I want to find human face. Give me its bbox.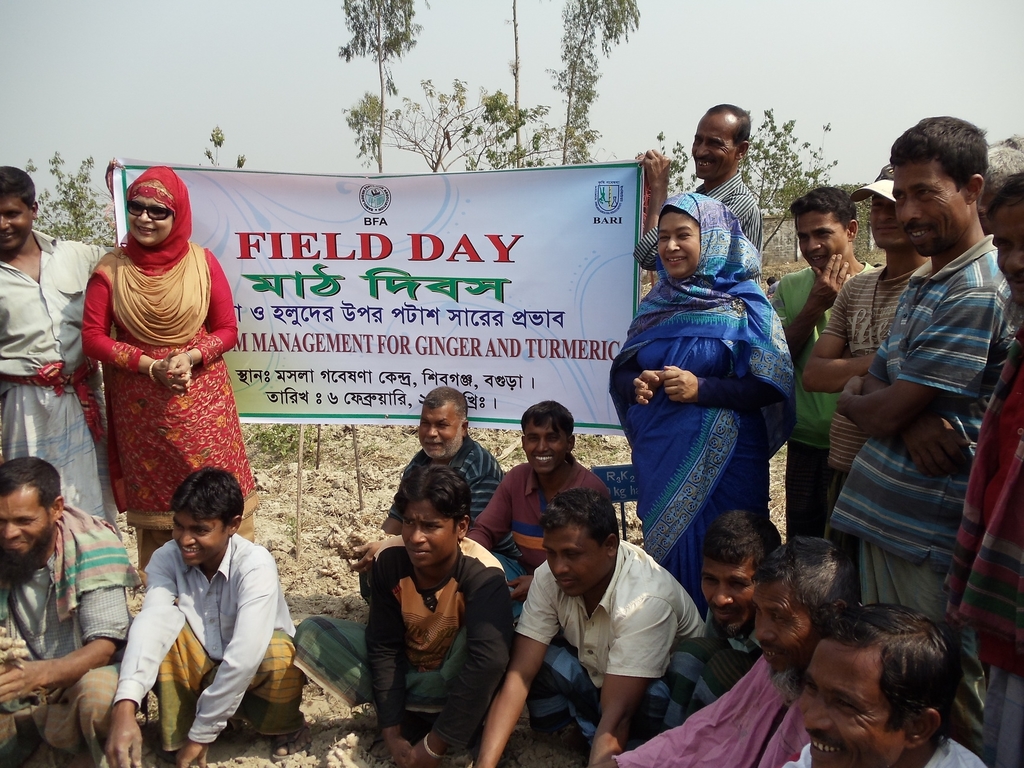
left=0, top=491, right=50, bottom=563.
